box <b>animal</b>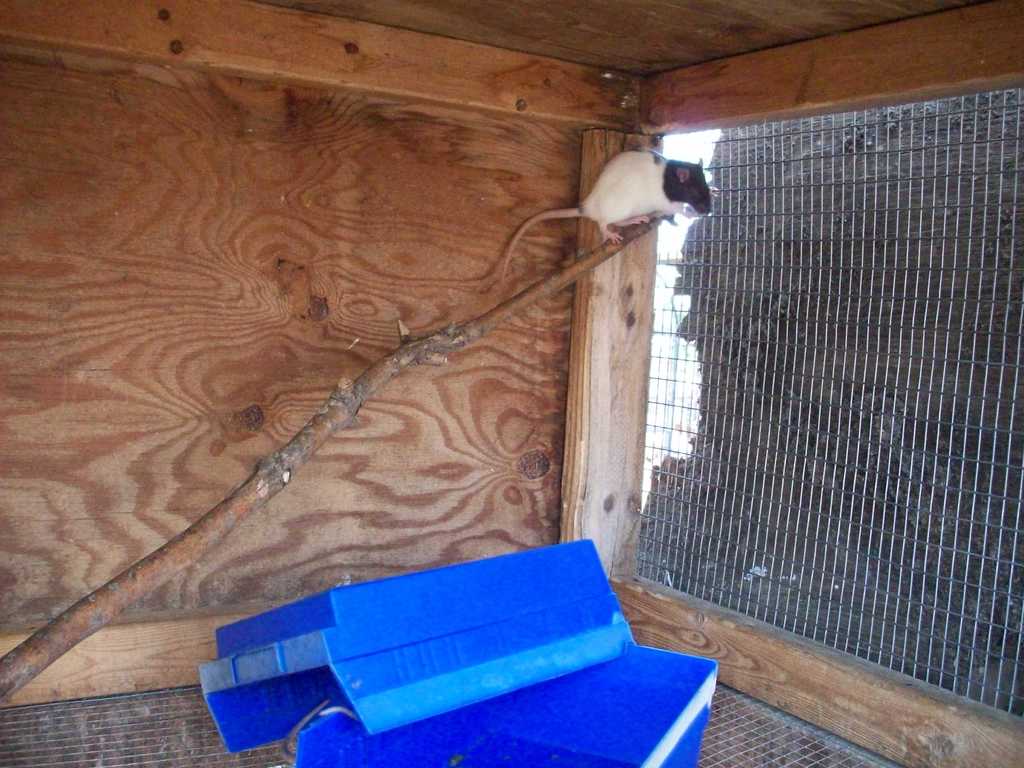
502,150,718,282
